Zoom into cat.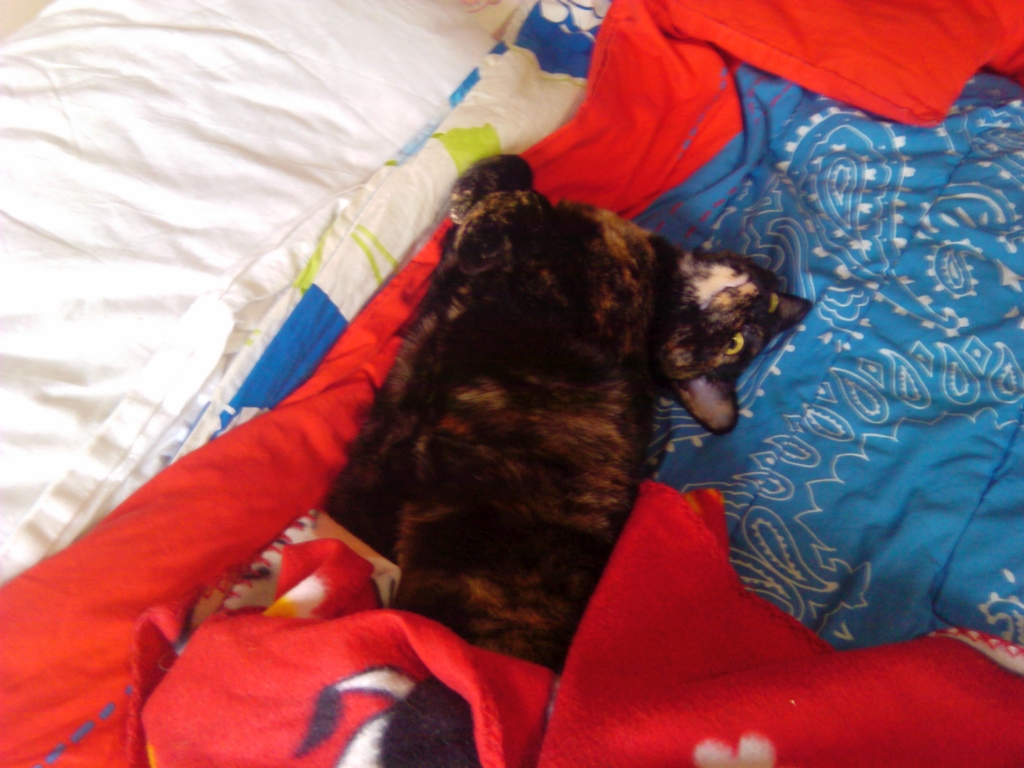
Zoom target: x1=318 y1=156 x2=816 y2=767.
